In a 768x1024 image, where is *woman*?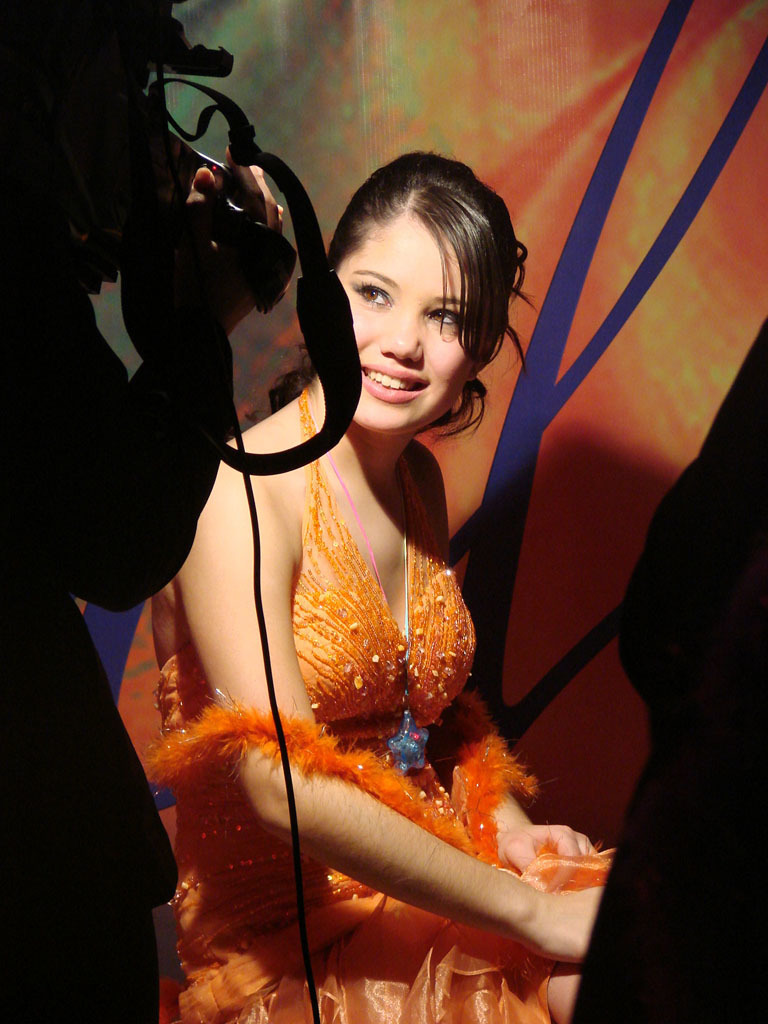
[98,102,601,968].
